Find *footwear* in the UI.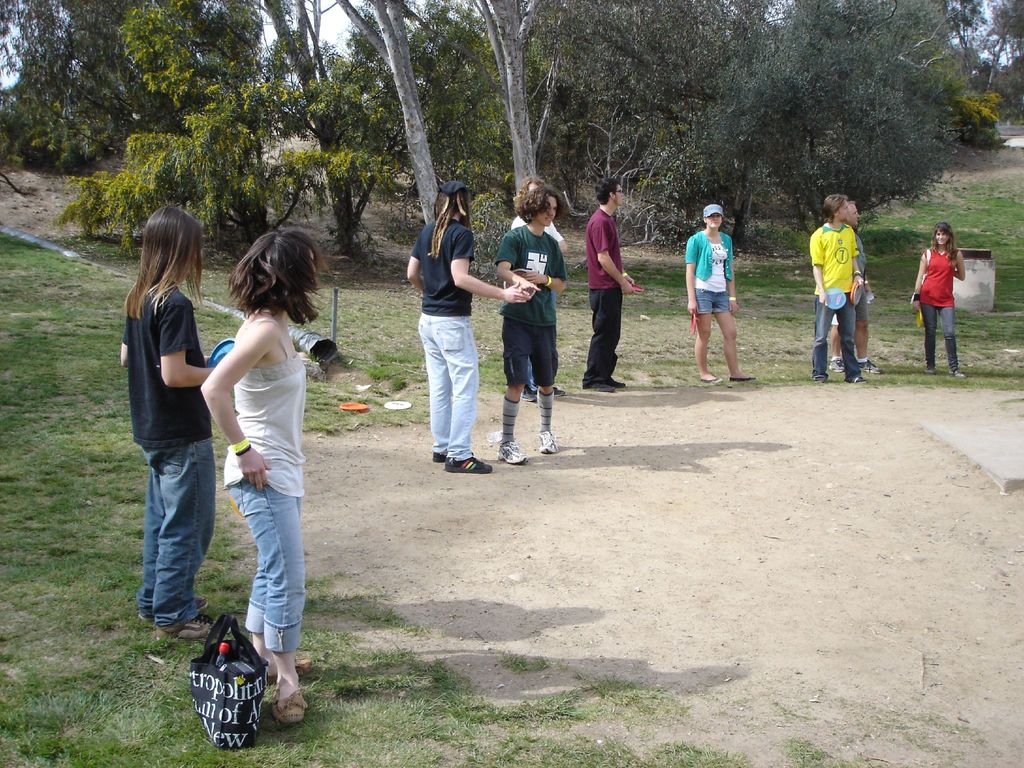
UI element at crop(275, 684, 314, 729).
